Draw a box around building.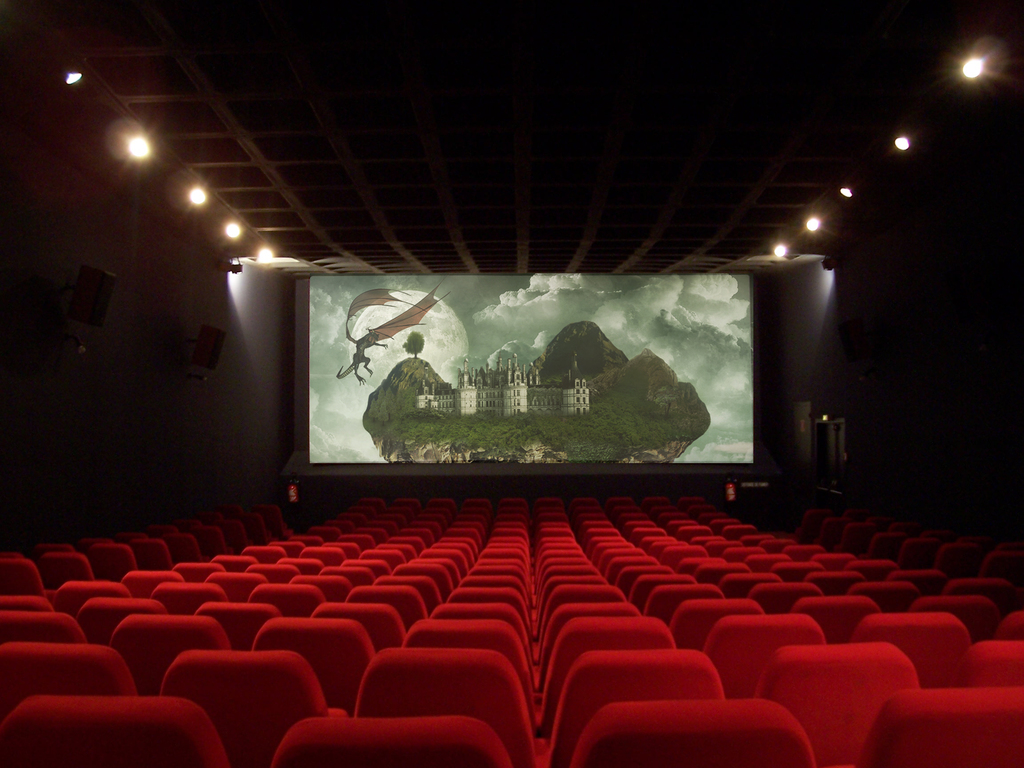
detection(0, 0, 1023, 767).
